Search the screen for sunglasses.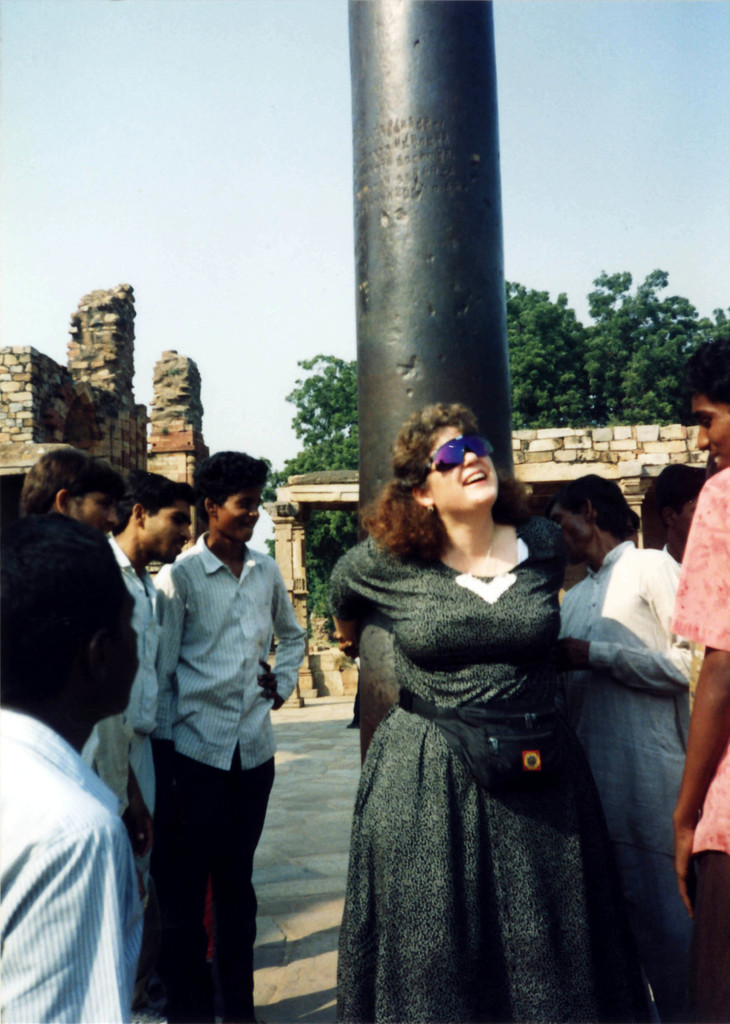
Found at (left=424, top=436, right=492, bottom=476).
